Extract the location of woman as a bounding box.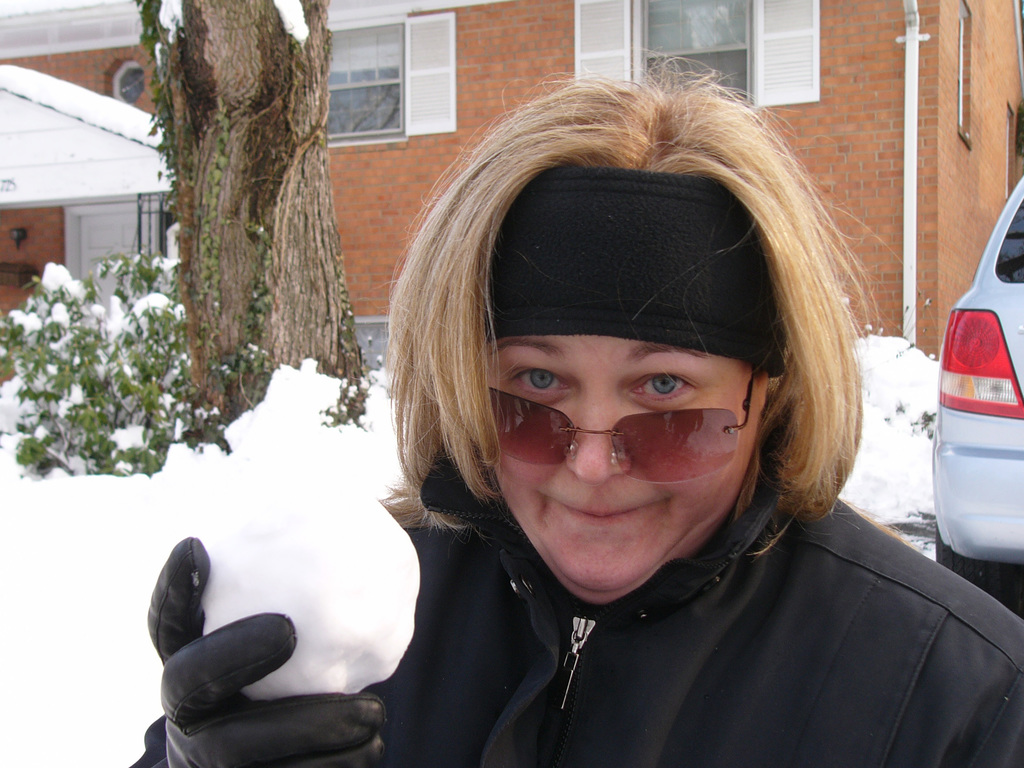
280:95:986:764.
